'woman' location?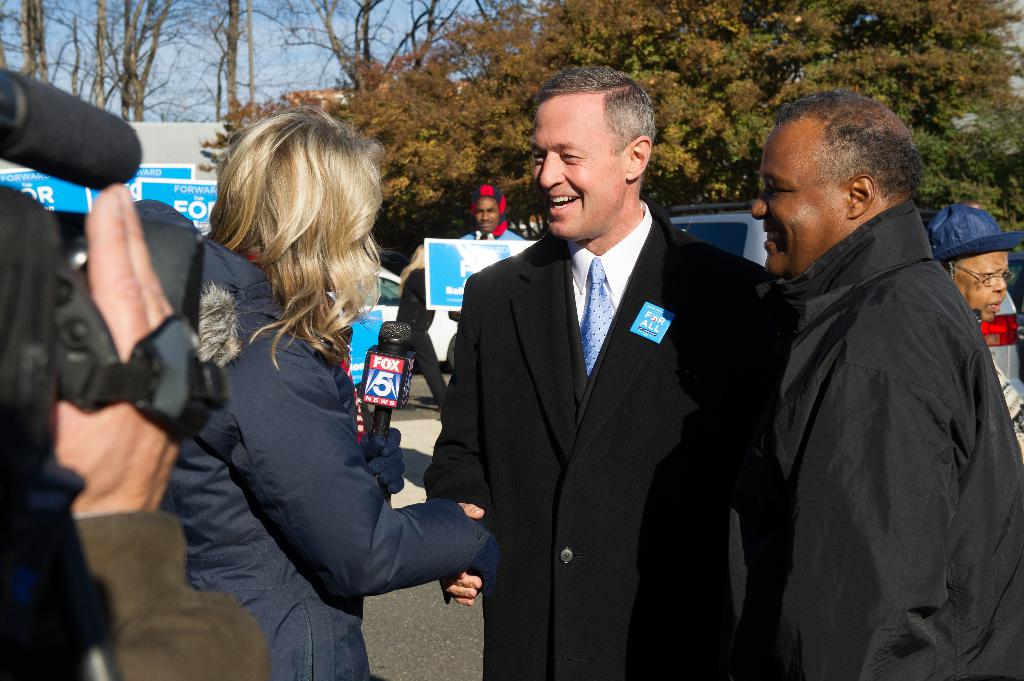
{"x1": 386, "y1": 242, "x2": 447, "y2": 404}
